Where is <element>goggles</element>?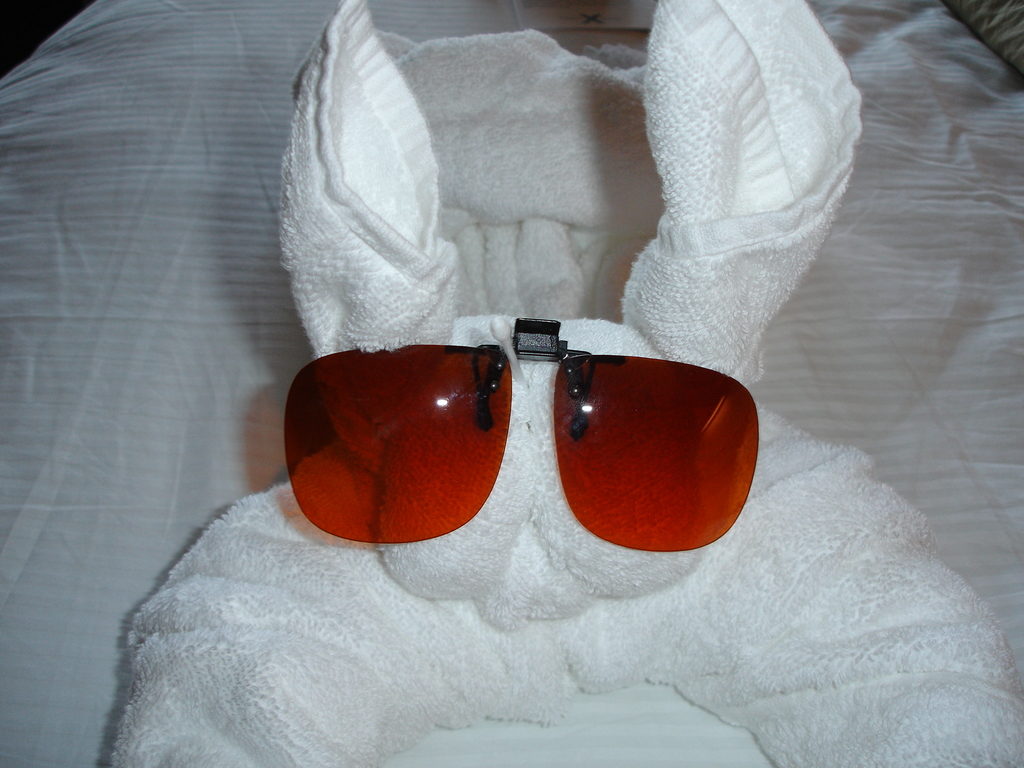
<bbox>285, 330, 760, 544</bbox>.
